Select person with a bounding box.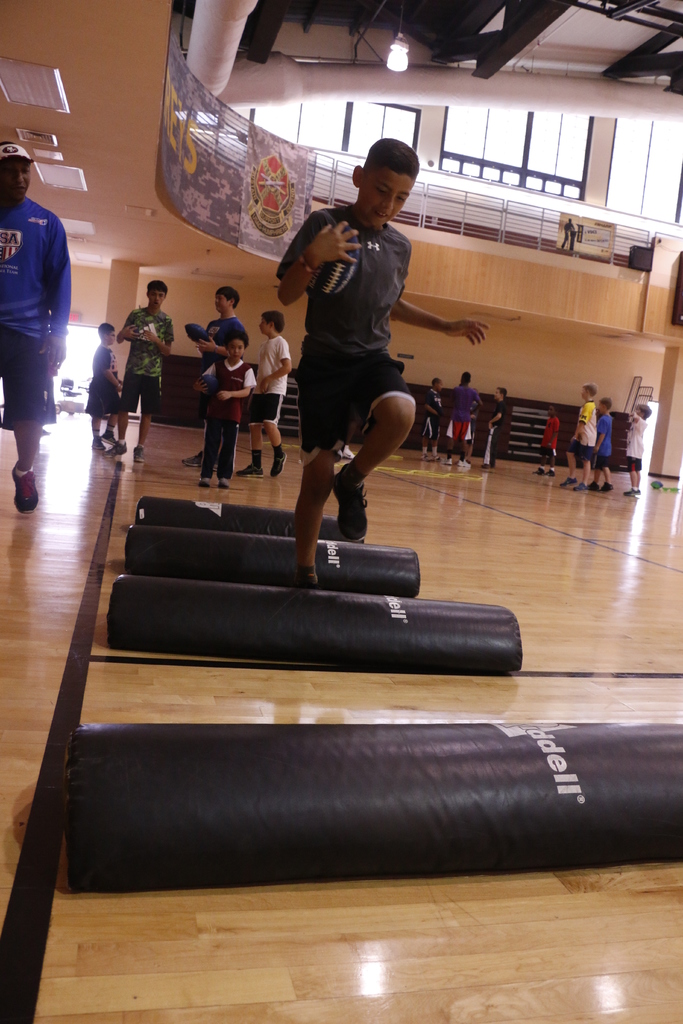
region(479, 391, 517, 483).
